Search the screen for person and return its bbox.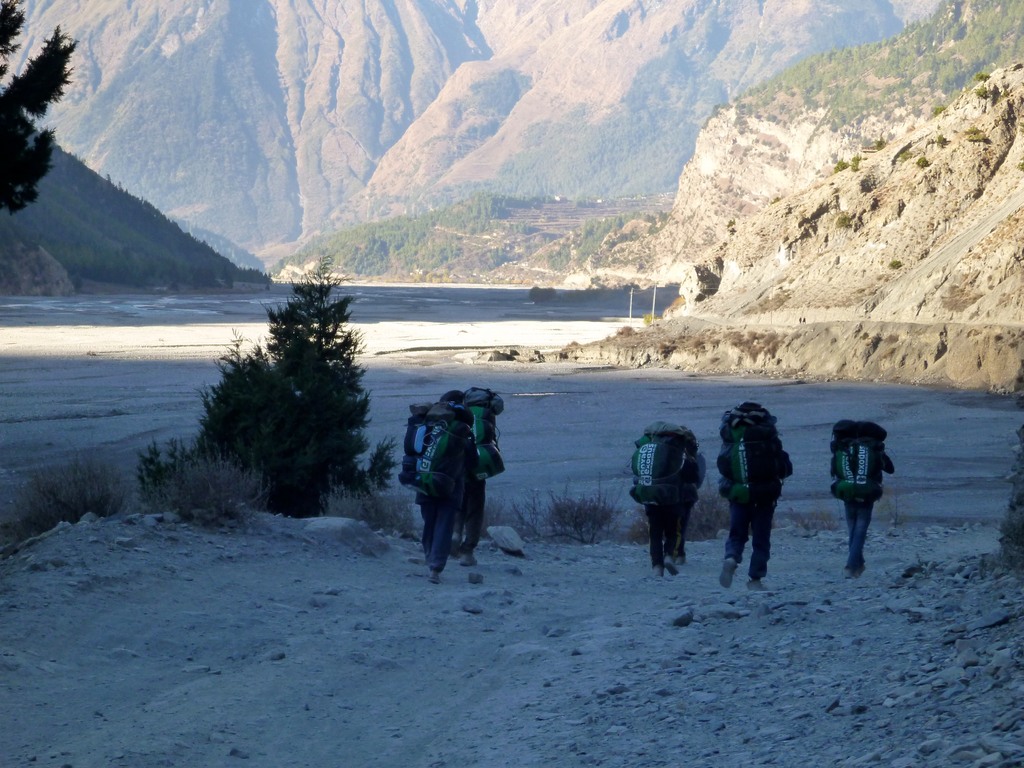
Found: left=714, top=406, right=792, bottom=586.
